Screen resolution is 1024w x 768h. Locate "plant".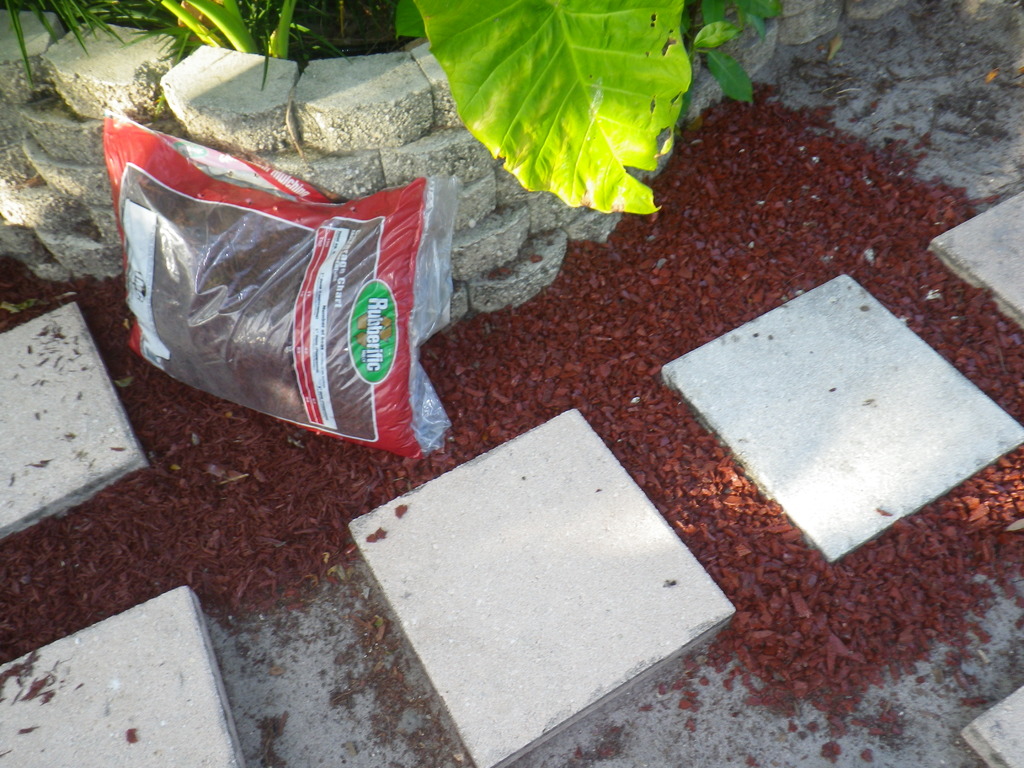
x1=0 y1=0 x2=780 y2=214.
